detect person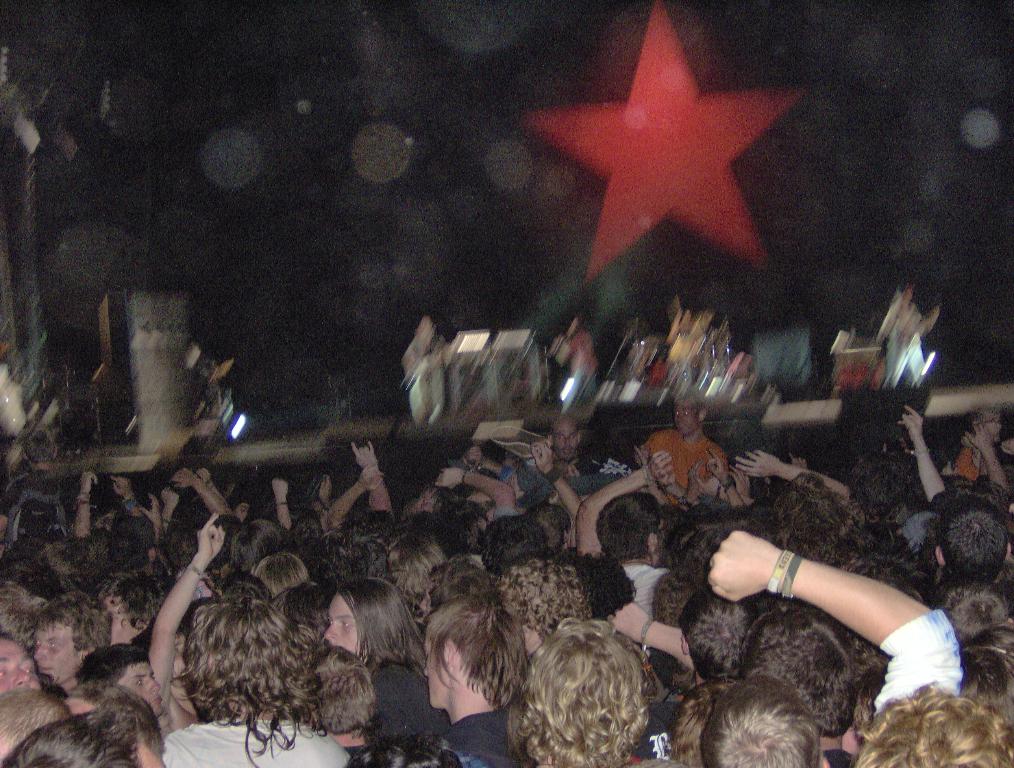
[left=166, top=601, right=339, bottom=767]
